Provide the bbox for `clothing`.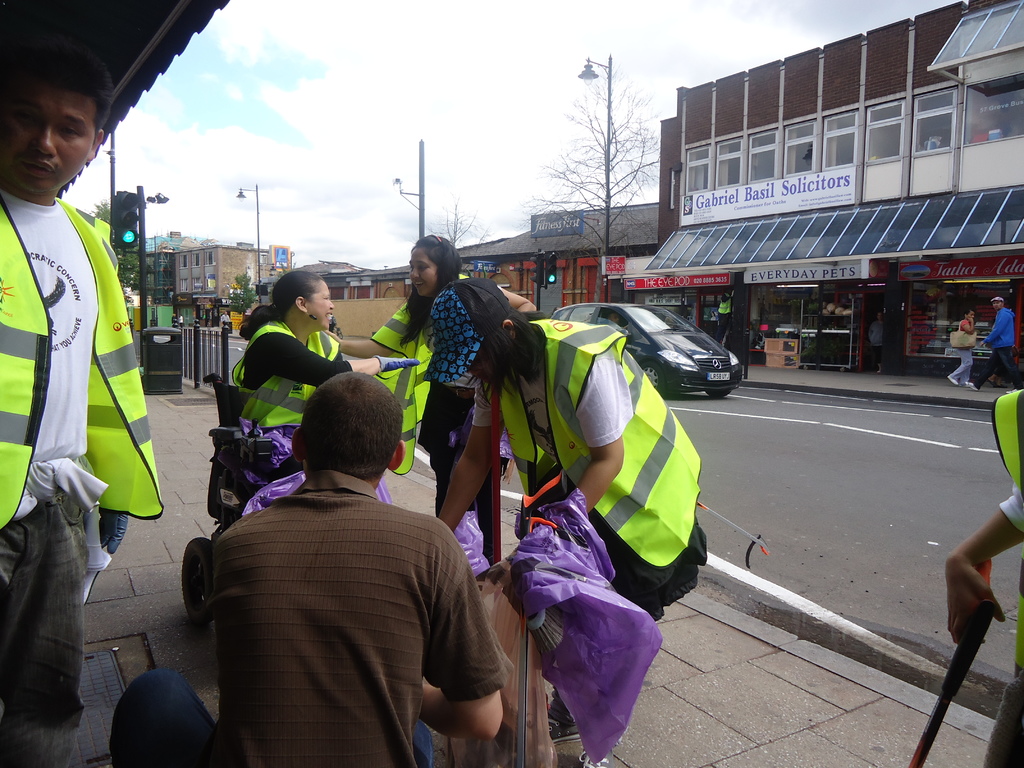
{"x1": 371, "y1": 280, "x2": 493, "y2": 545}.
